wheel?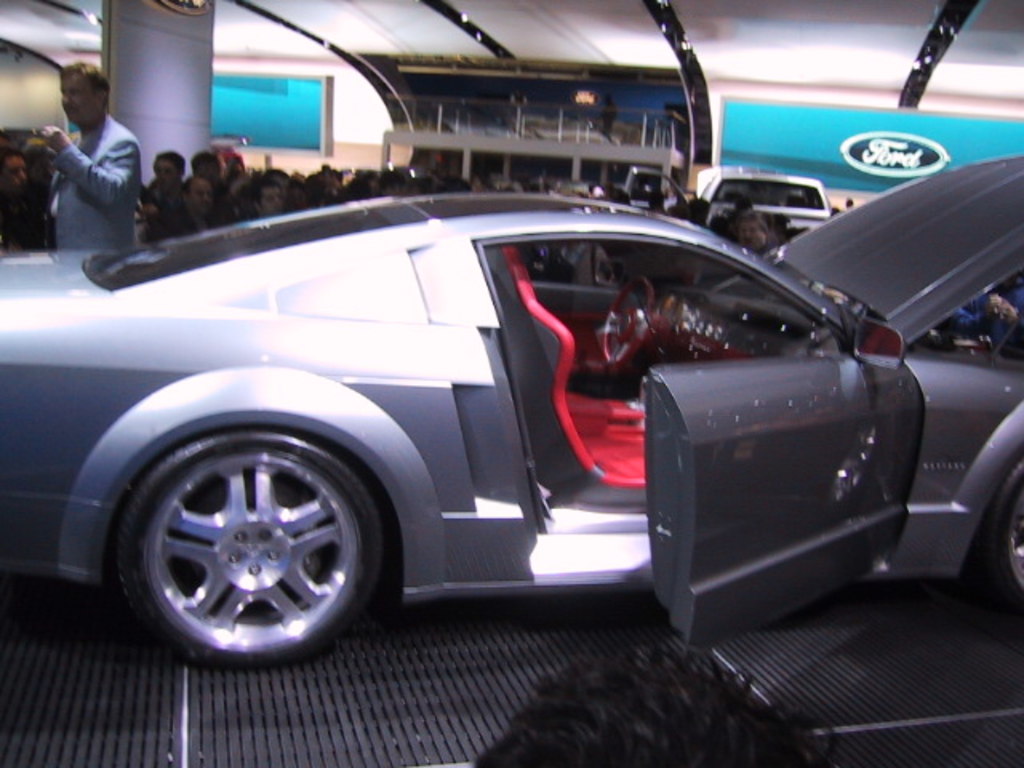
select_region(597, 277, 658, 366)
